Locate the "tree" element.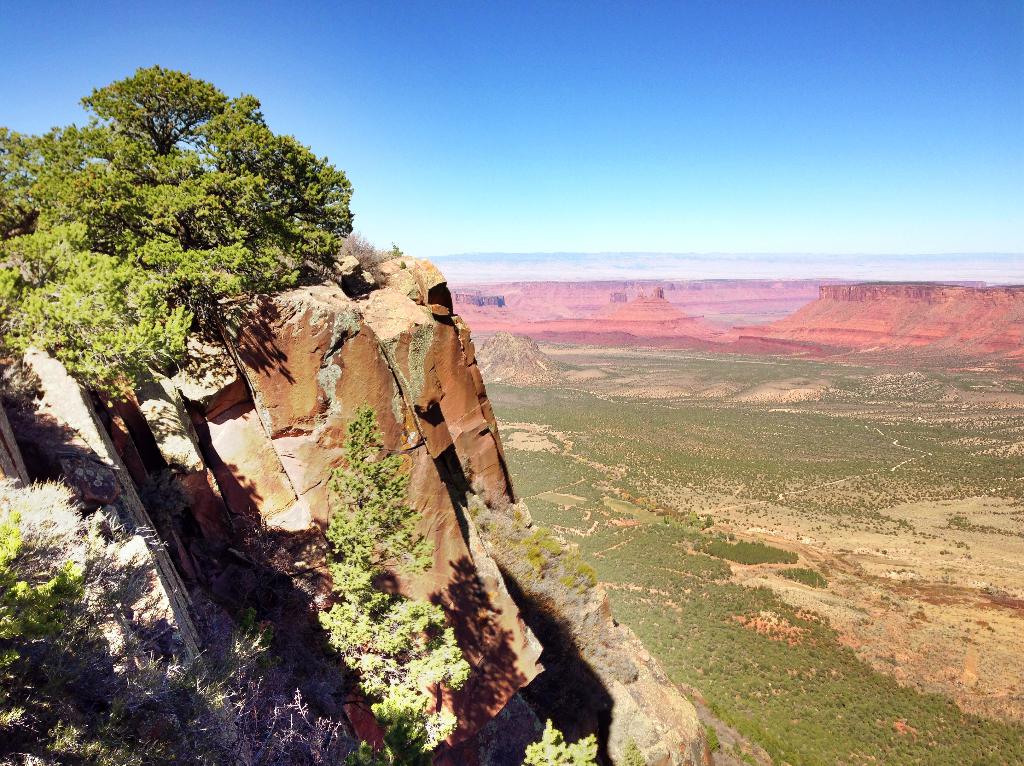
Element bbox: {"x1": 24, "y1": 62, "x2": 361, "y2": 424}.
